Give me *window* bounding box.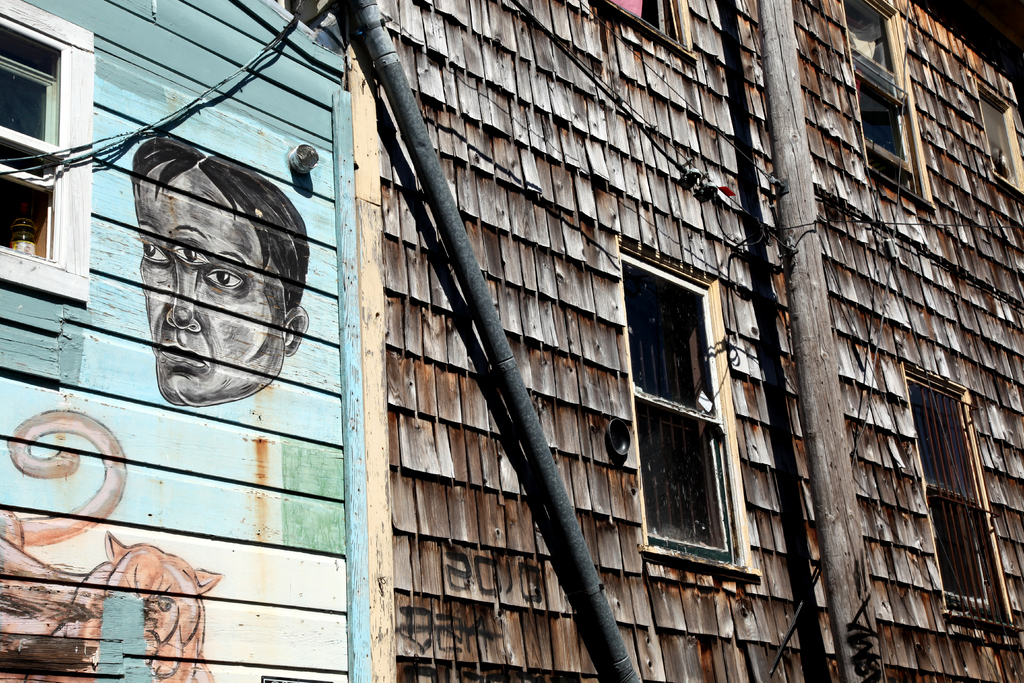
left=623, top=240, right=742, bottom=557.
